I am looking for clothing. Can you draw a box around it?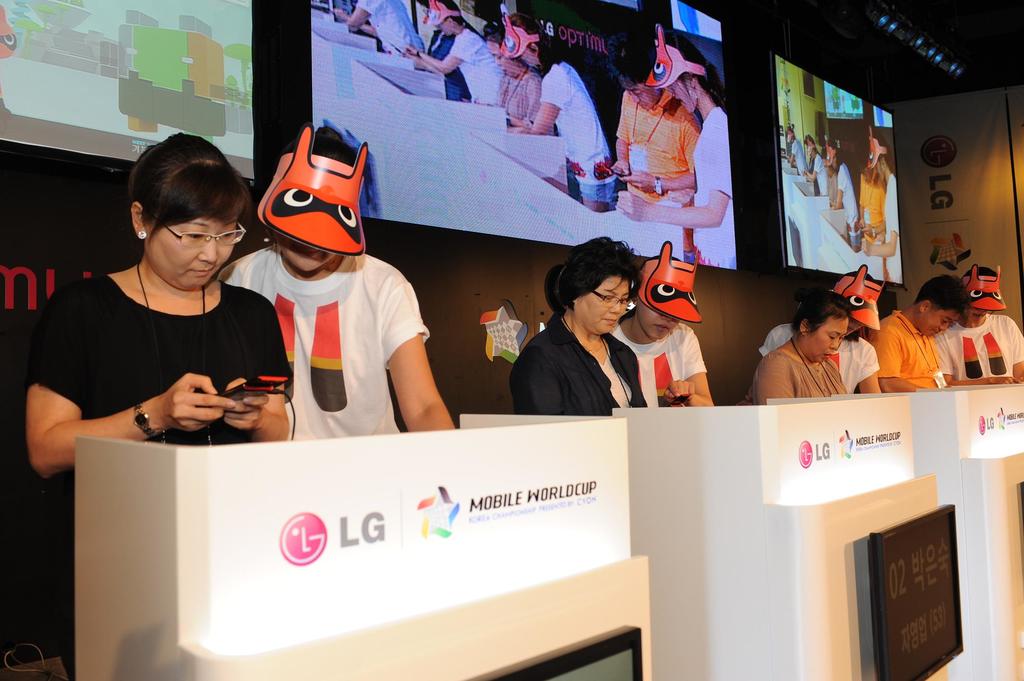
Sure, the bounding box is 422 26 471 97.
